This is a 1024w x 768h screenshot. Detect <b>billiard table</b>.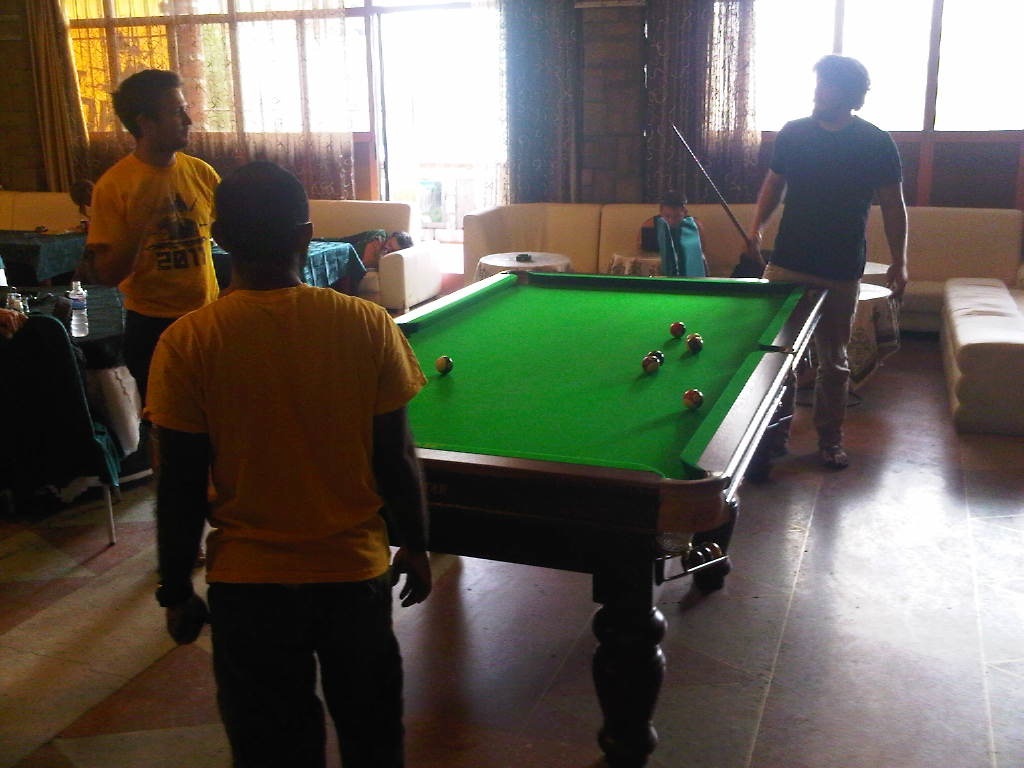
[384,266,835,767].
